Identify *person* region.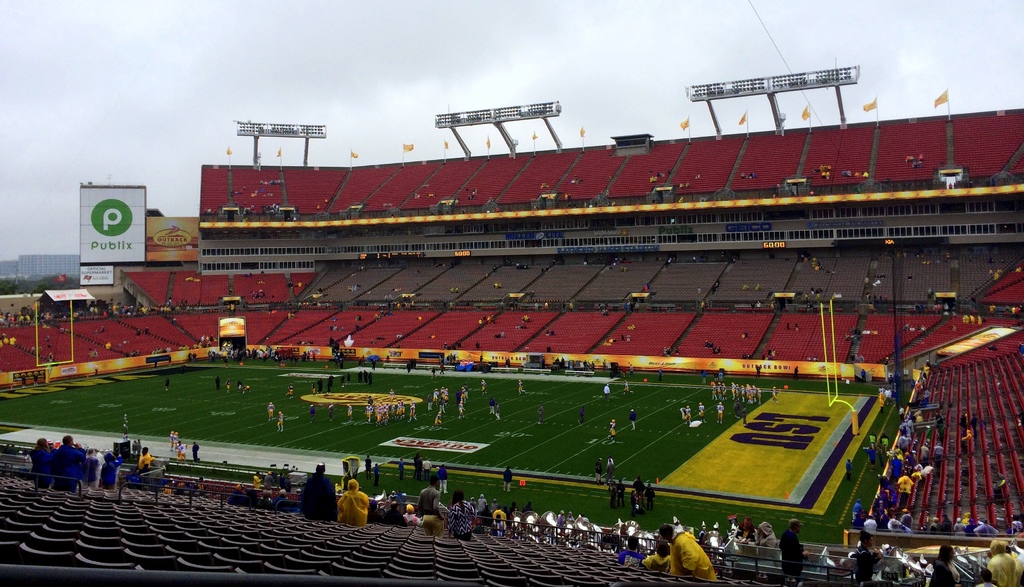
Region: left=439, top=361, right=445, bottom=374.
